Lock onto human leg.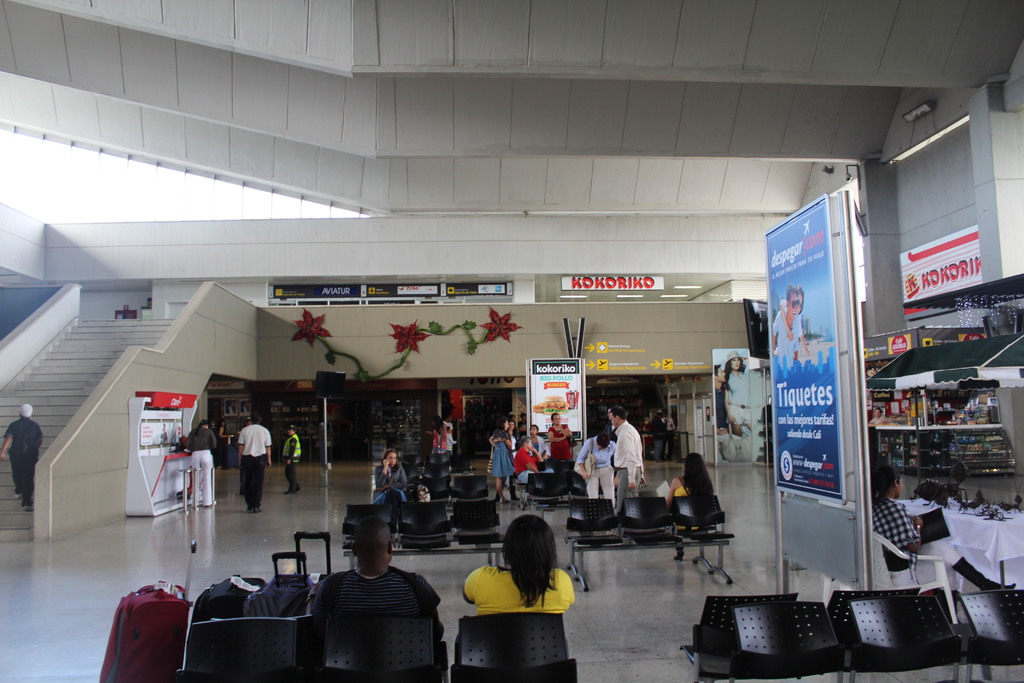
Locked: (241,453,252,513).
